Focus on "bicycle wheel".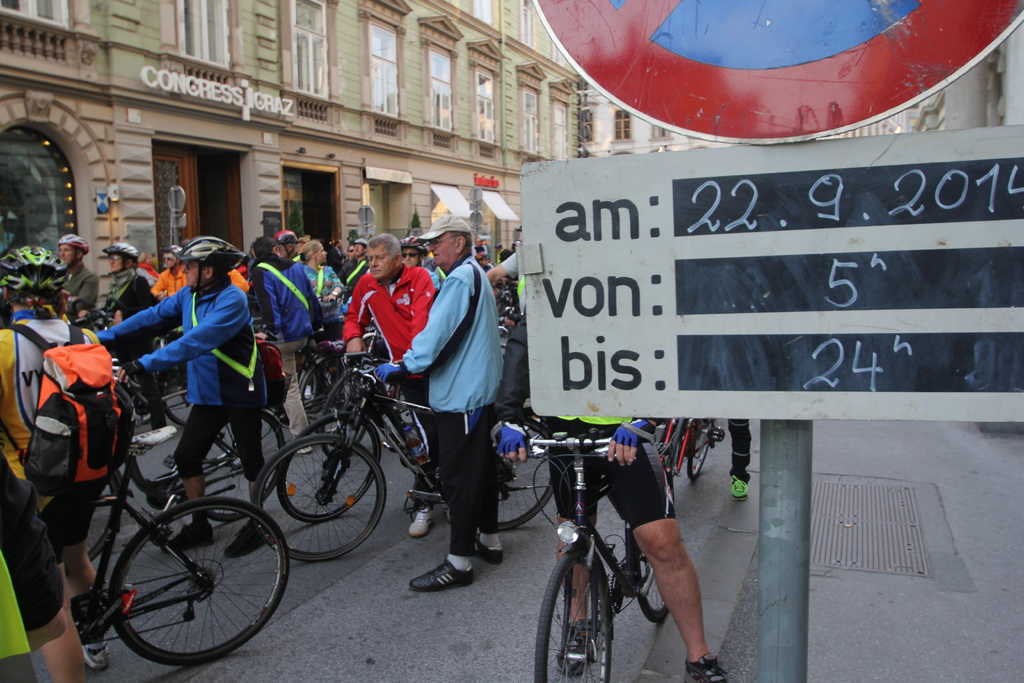
Focused at 194 417 287 525.
